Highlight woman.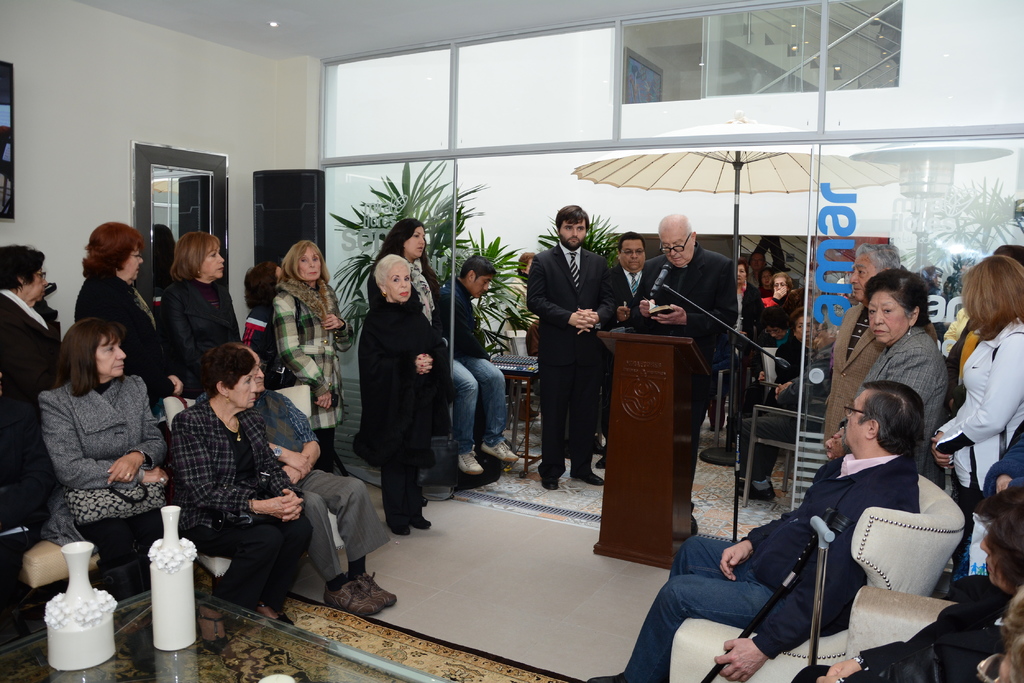
Highlighted region: (271,237,354,470).
